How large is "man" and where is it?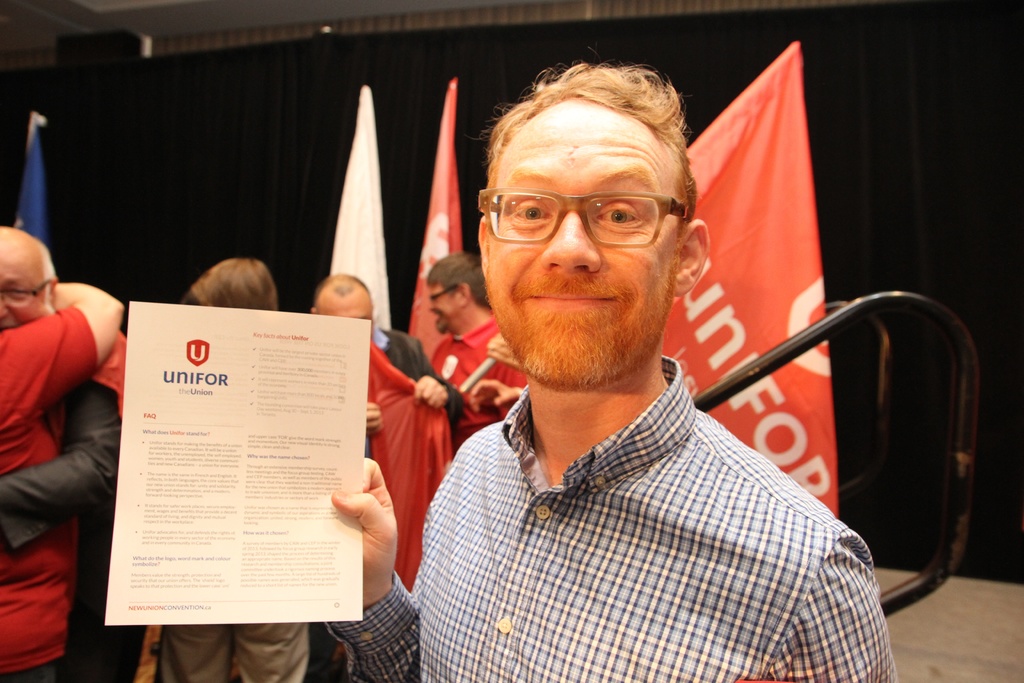
Bounding box: locate(296, 60, 896, 682).
